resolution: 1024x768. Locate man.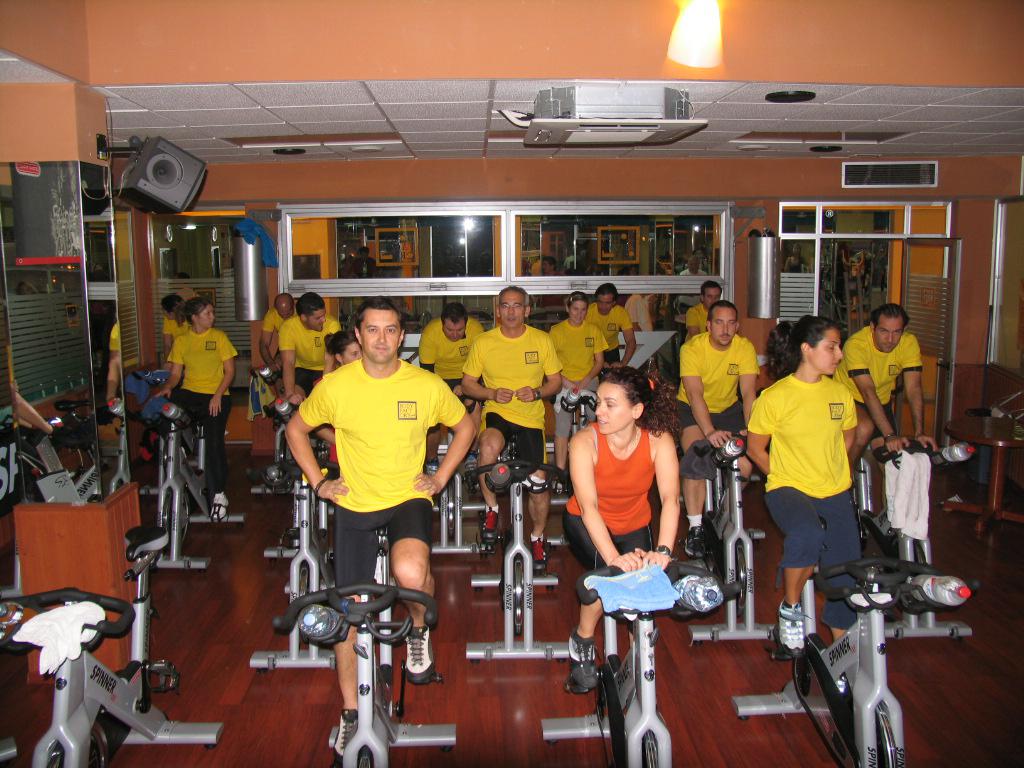
locate(418, 297, 479, 470).
